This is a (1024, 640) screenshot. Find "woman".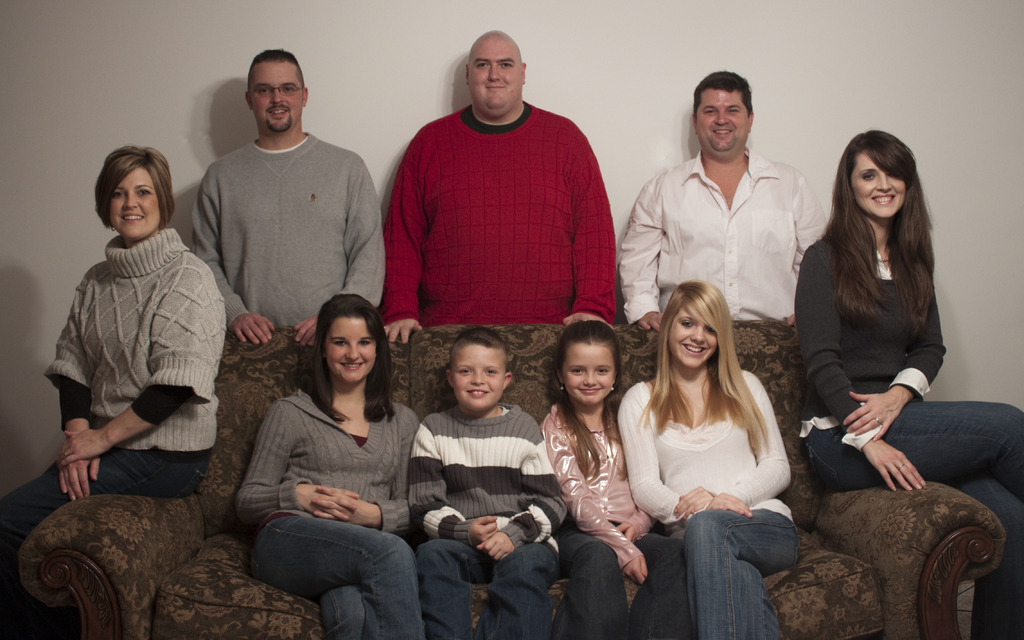
Bounding box: [x1=244, y1=296, x2=434, y2=639].
